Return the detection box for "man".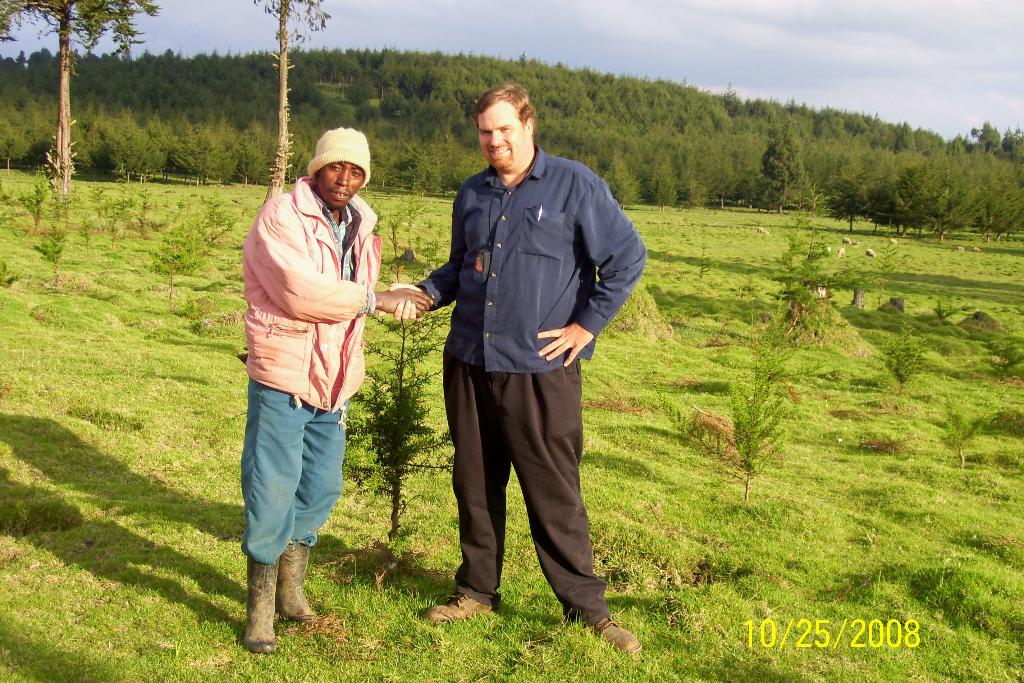
413, 86, 637, 636.
